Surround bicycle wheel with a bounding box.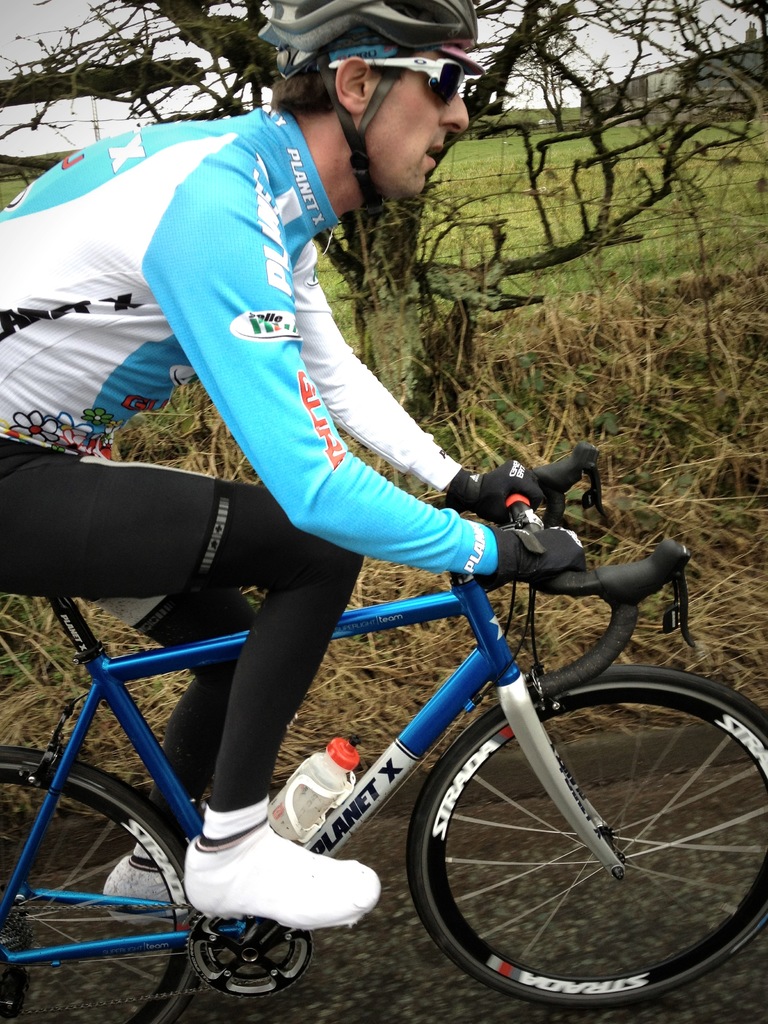
Rect(0, 744, 201, 1023).
